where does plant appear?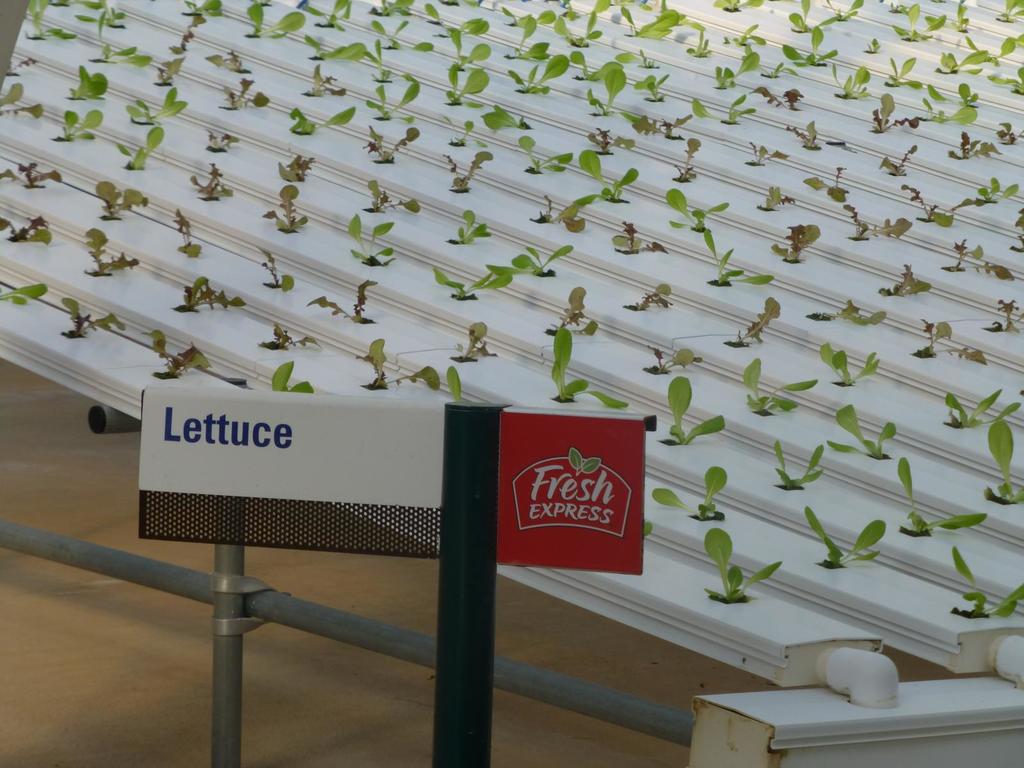
Appears at box=[301, 32, 367, 61].
